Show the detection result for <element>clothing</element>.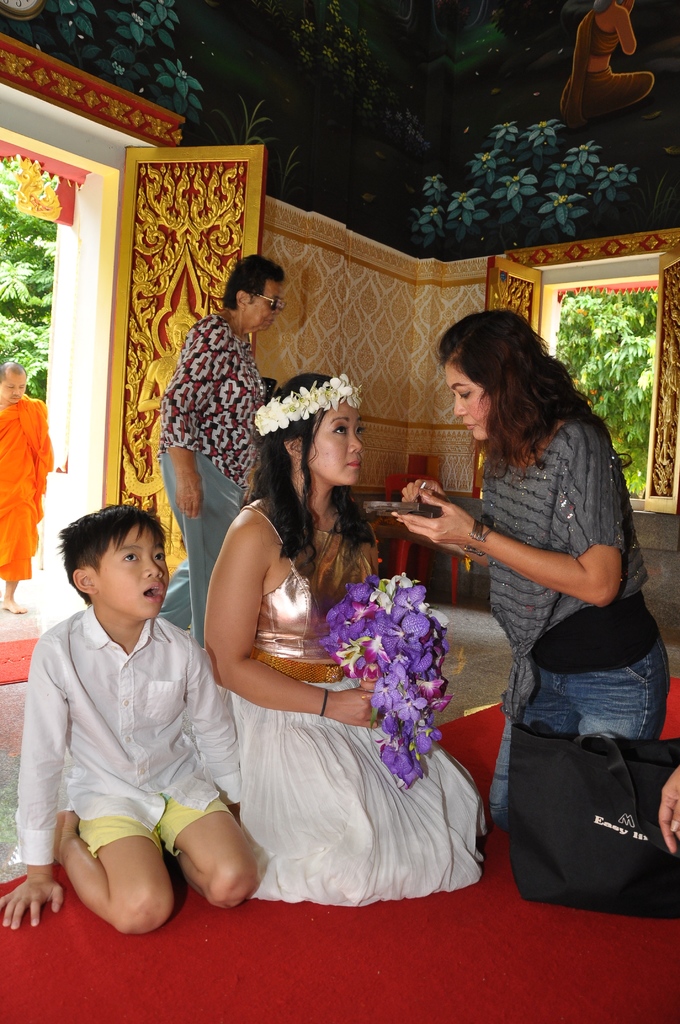
bbox=[154, 307, 268, 648].
